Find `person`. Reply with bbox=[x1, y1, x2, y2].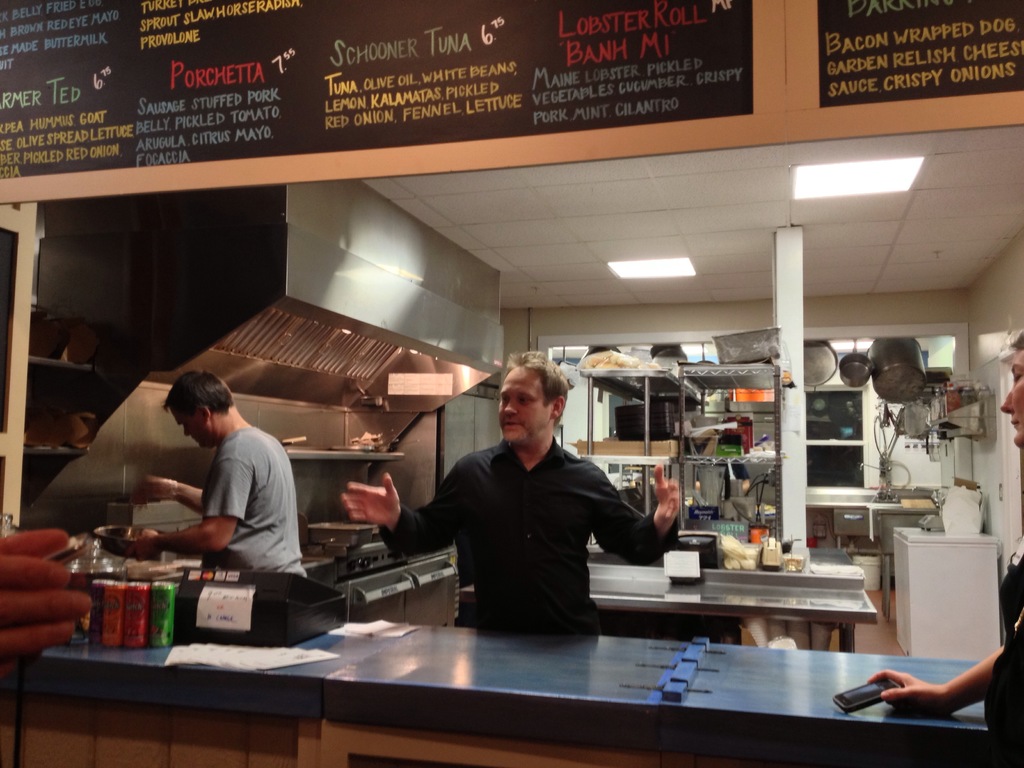
bbox=[124, 372, 312, 579].
